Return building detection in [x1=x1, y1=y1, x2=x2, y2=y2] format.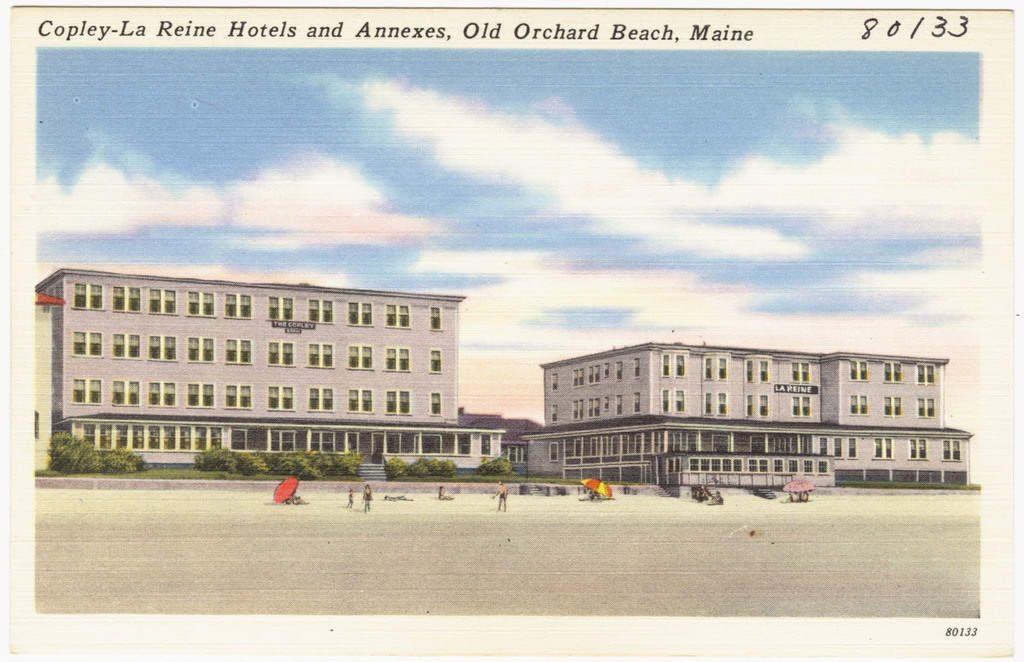
[x1=32, y1=266, x2=509, y2=470].
